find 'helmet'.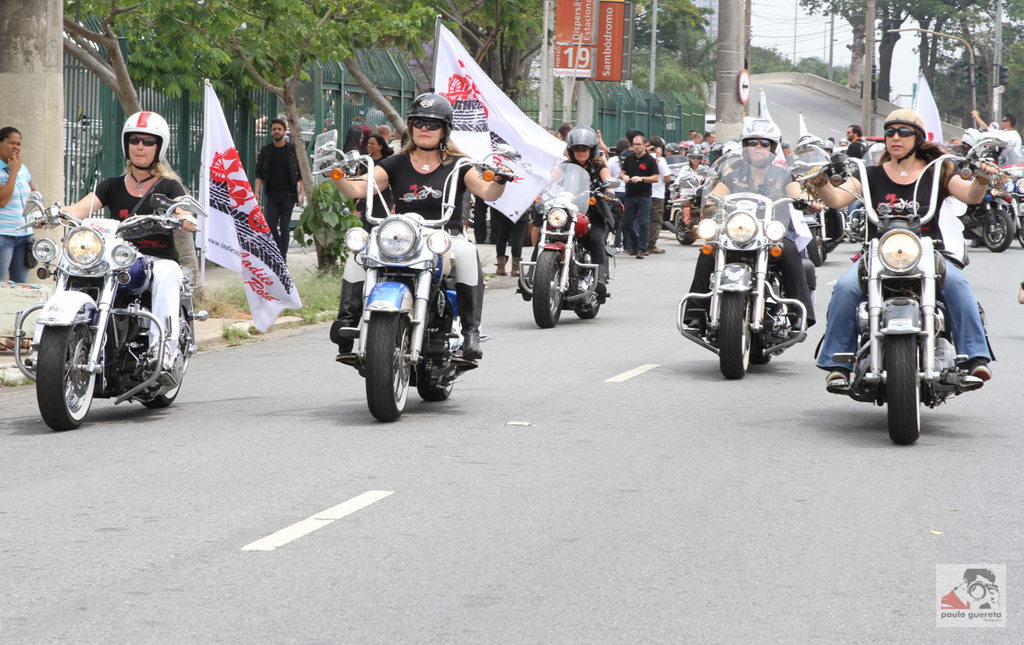
x1=963 y1=128 x2=986 y2=154.
